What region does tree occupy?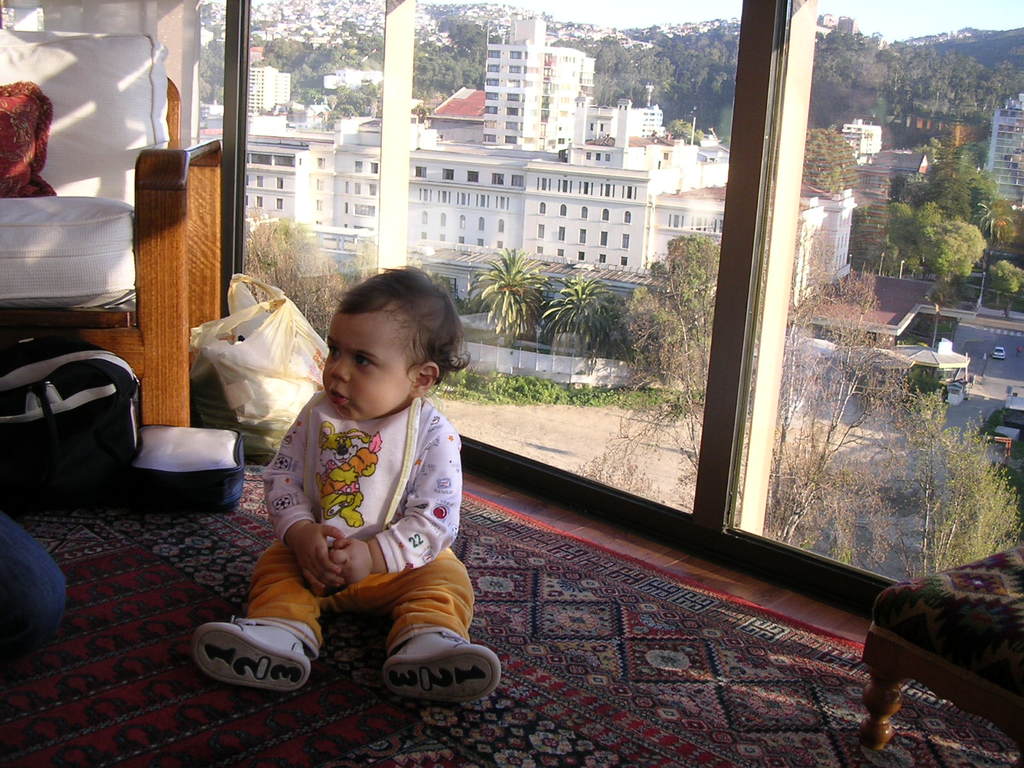
bbox=(241, 205, 348, 348).
